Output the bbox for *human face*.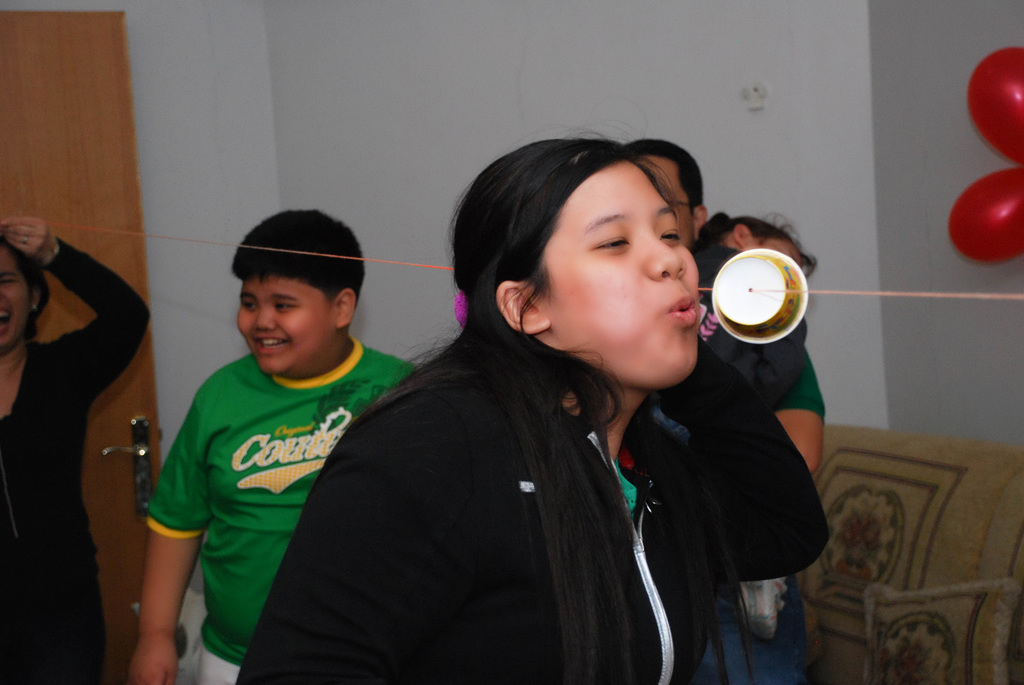
(237,269,335,374).
